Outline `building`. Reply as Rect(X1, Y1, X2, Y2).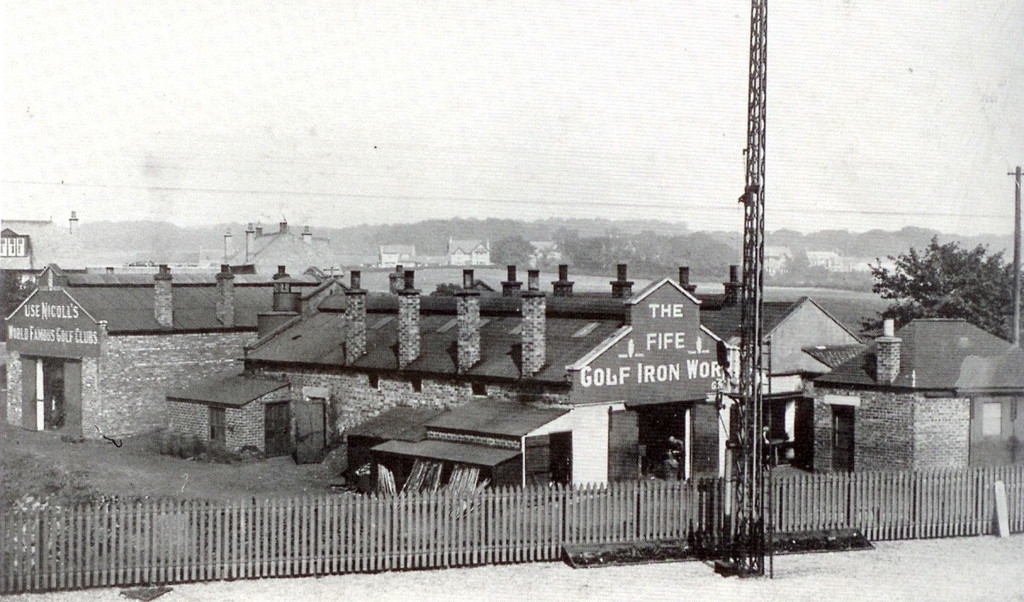
Rect(762, 241, 790, 282).
